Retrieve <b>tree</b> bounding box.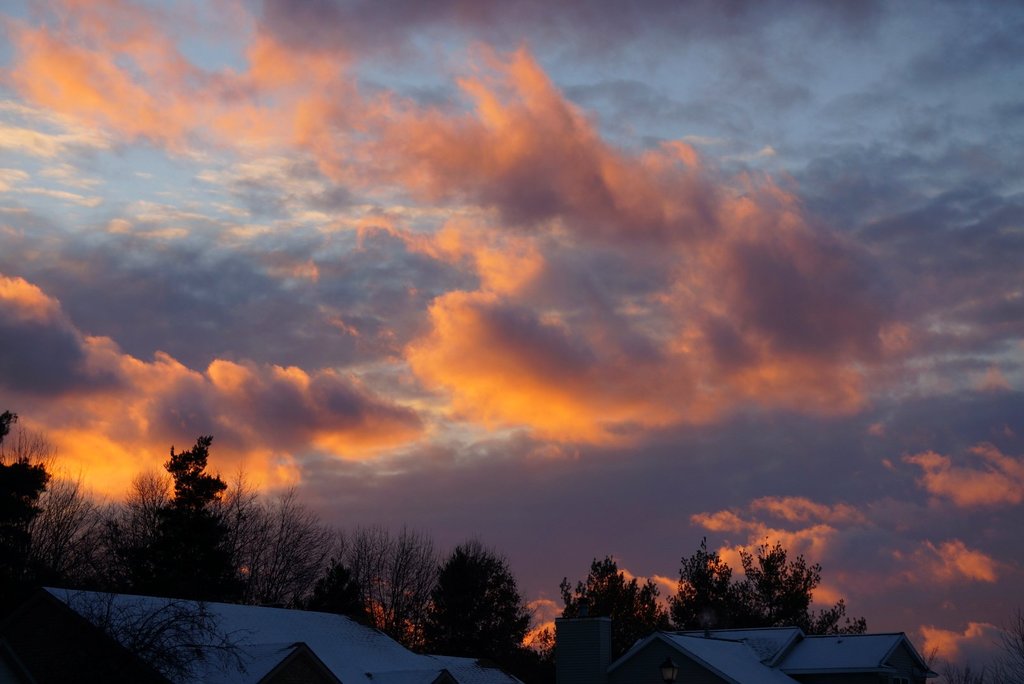
Bounding box: box=[286, 562, 372, 634].
